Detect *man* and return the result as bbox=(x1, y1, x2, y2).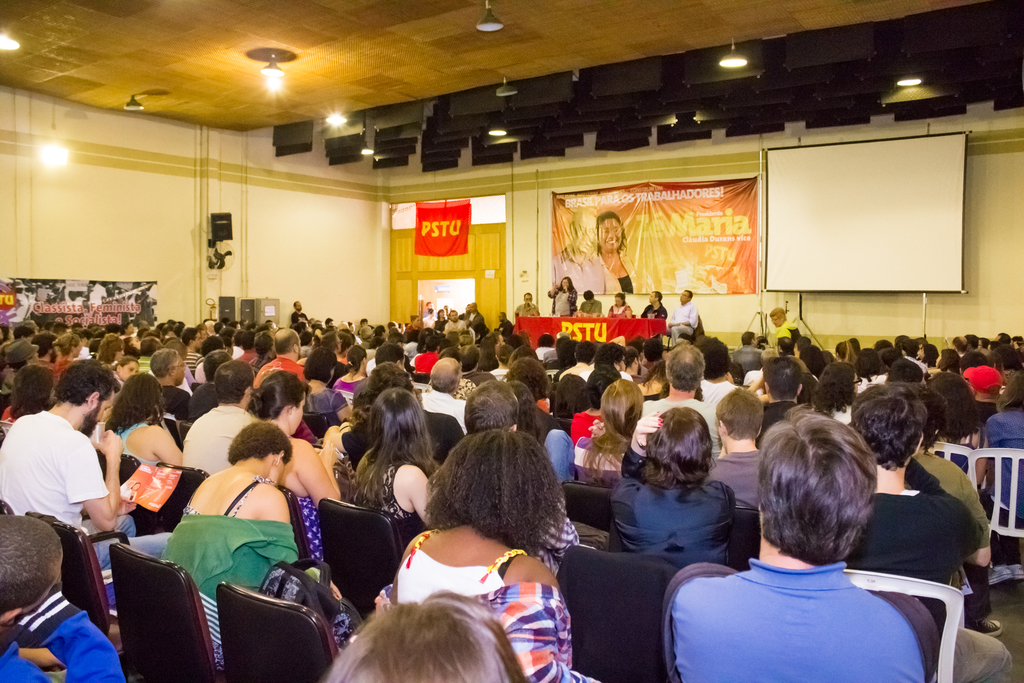
bbox=(905, 388, 1005, 636).
